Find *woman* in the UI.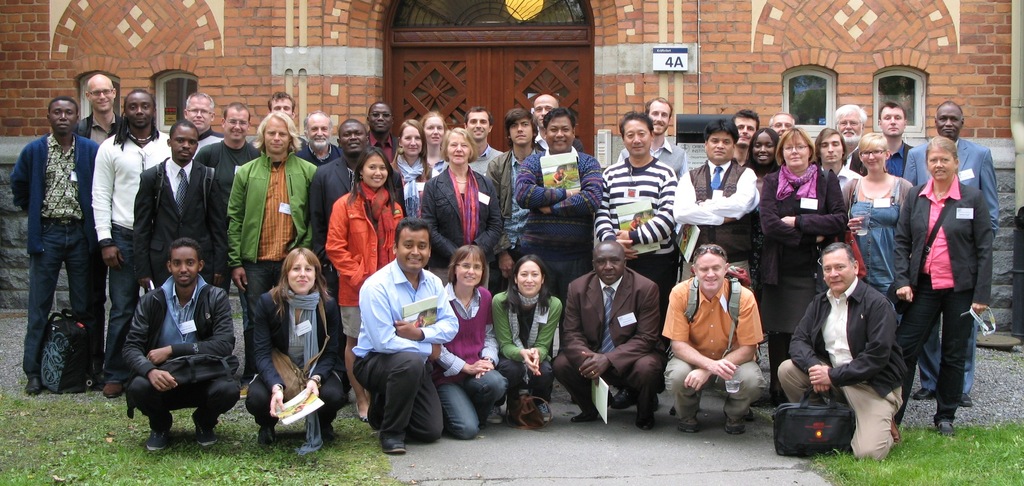
UI element at left=758, top=125, right=845, bottom=409.
